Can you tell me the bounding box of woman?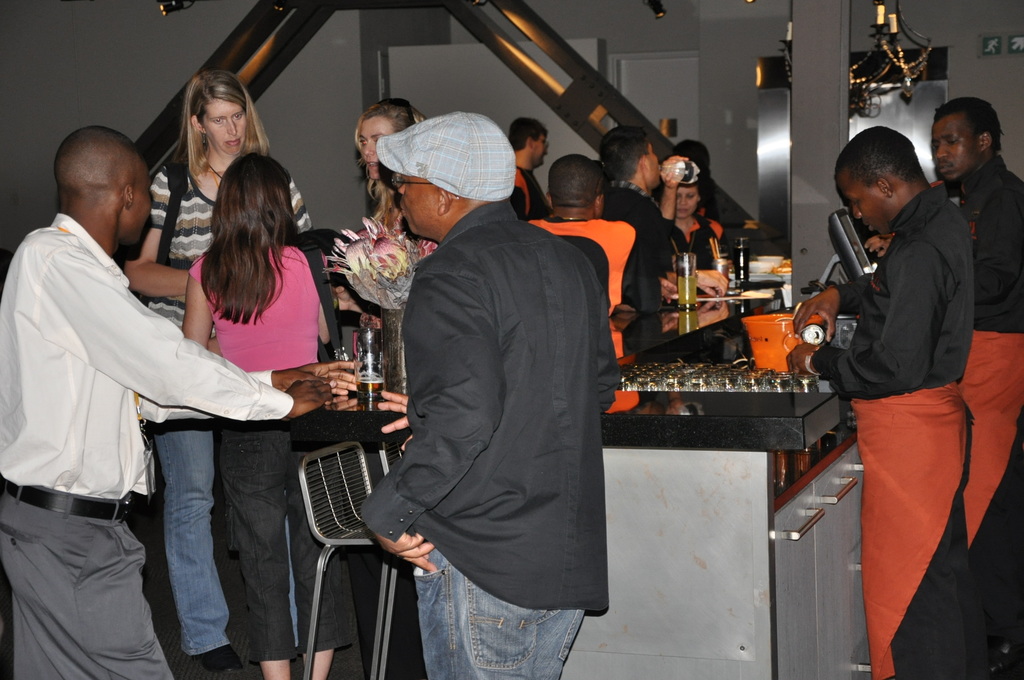
334:98:430:313.
